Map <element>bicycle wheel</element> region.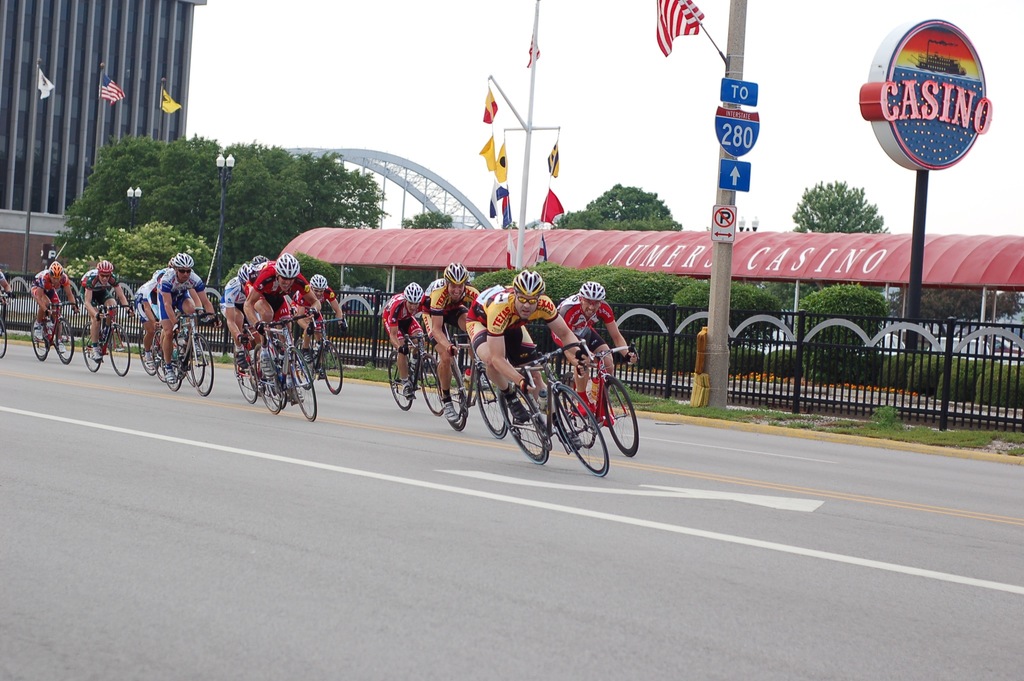
Mapped to l=0, t=316, r=5, b=360.
